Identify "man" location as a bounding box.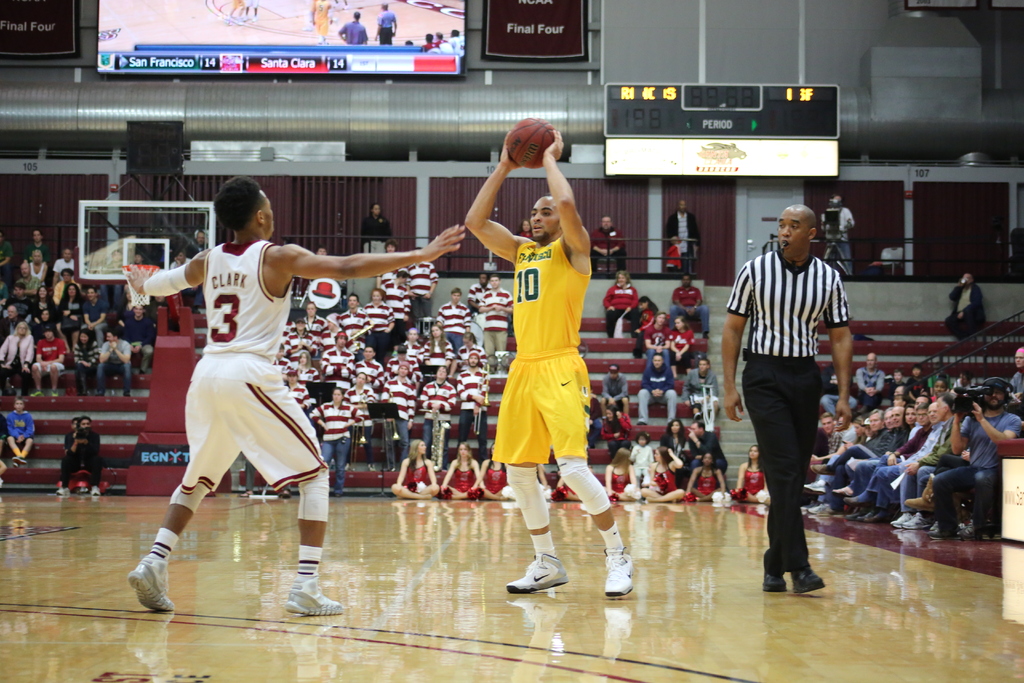
locate(660, 201, 699, 281).
